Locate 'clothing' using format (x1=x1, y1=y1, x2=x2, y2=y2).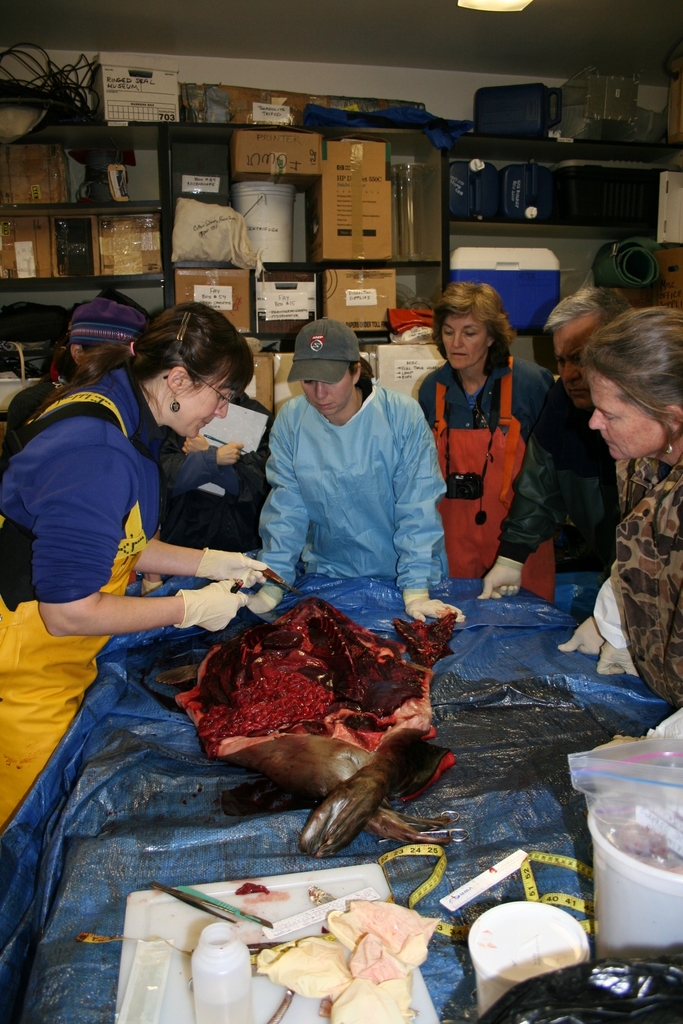
(x1=580, y1=444, x2=682, y2=715).
